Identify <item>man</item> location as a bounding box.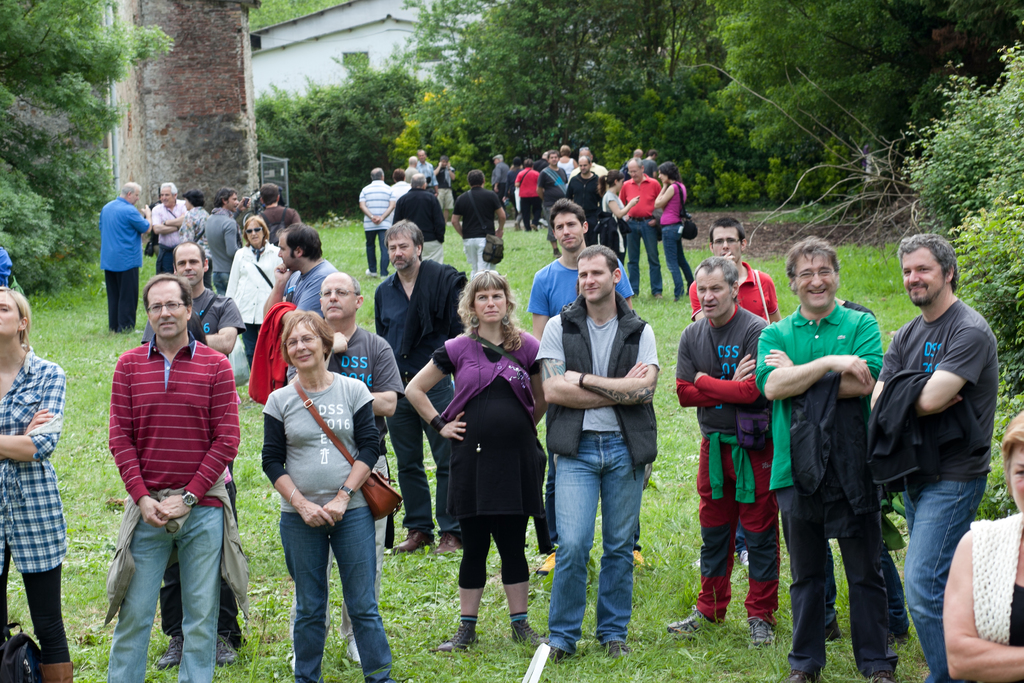
<box>687,220,790,322</box>.
